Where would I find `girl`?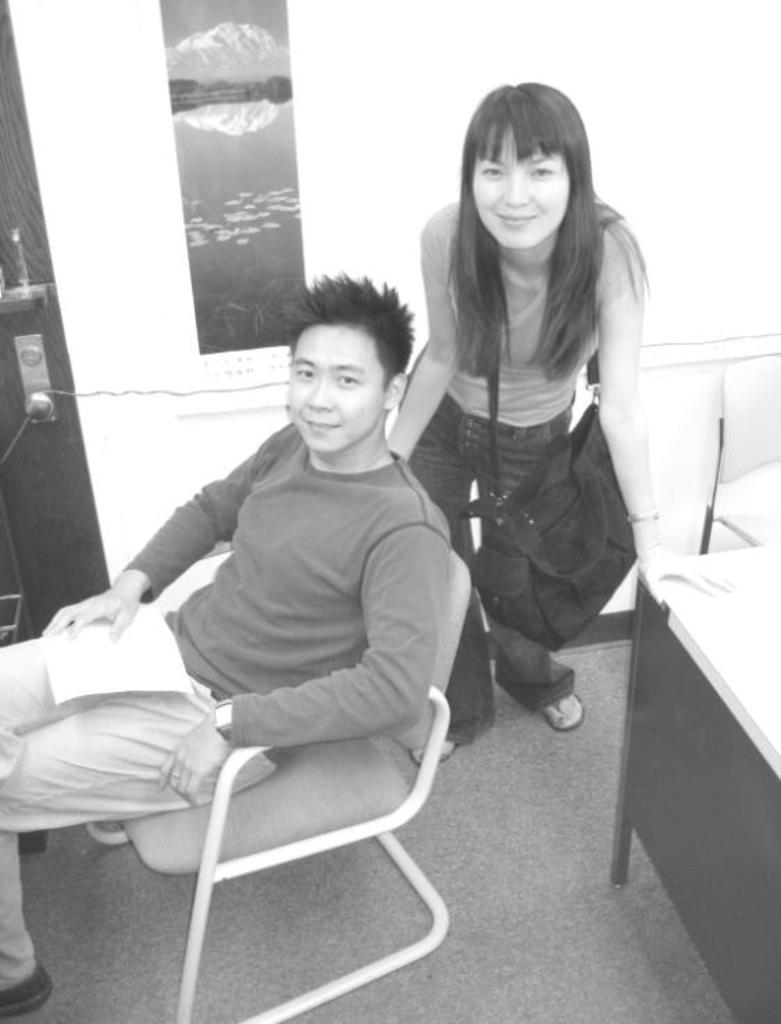
At bbox=[384, 82, 735, 770].
